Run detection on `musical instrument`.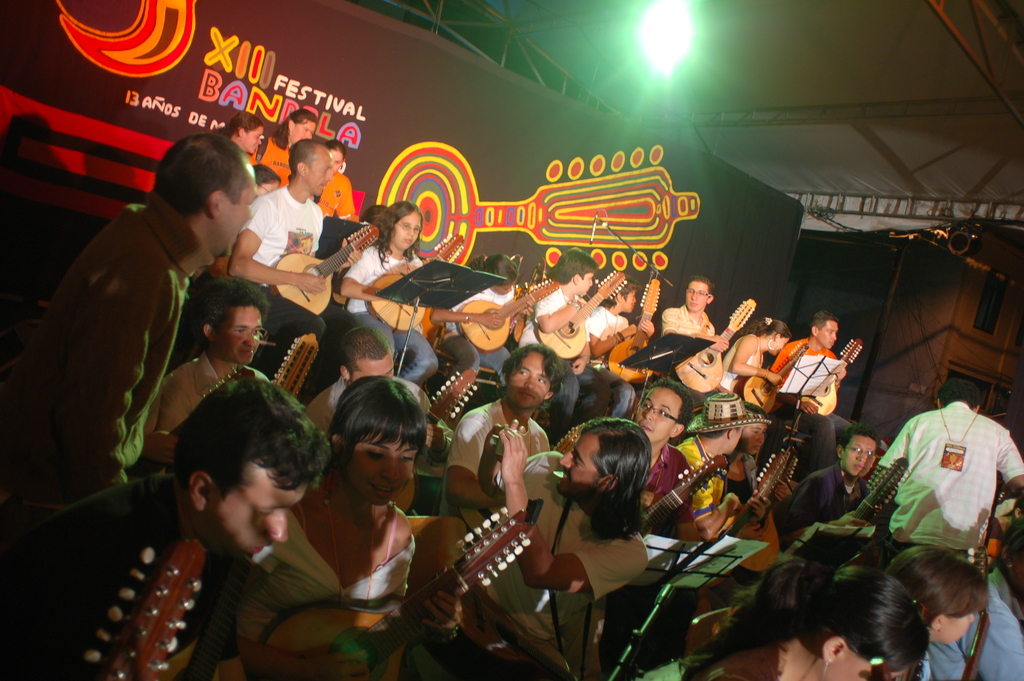
Result: region(279, 335, 324, 406).
